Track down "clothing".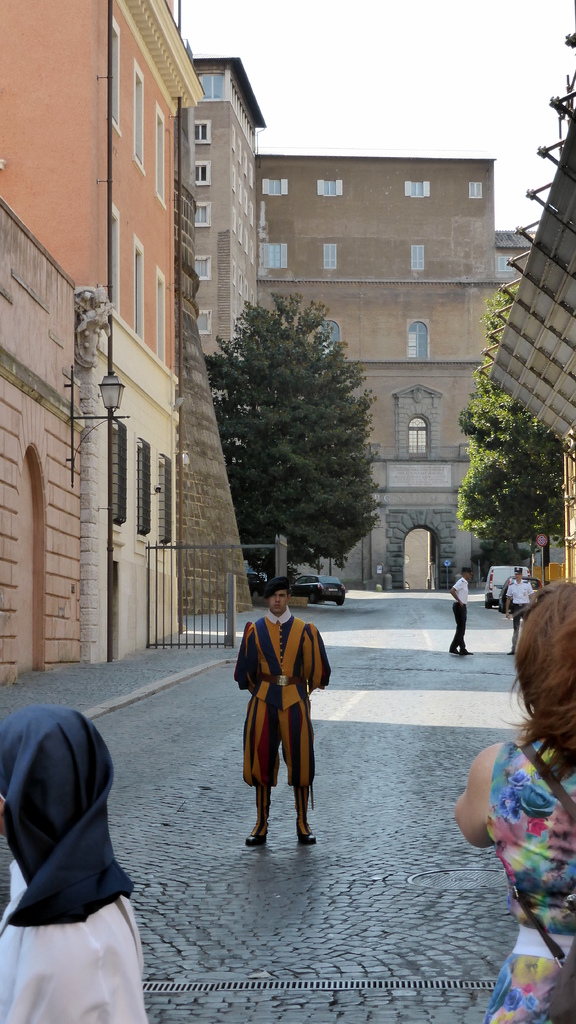
Tracked to 452:577:468:653.
